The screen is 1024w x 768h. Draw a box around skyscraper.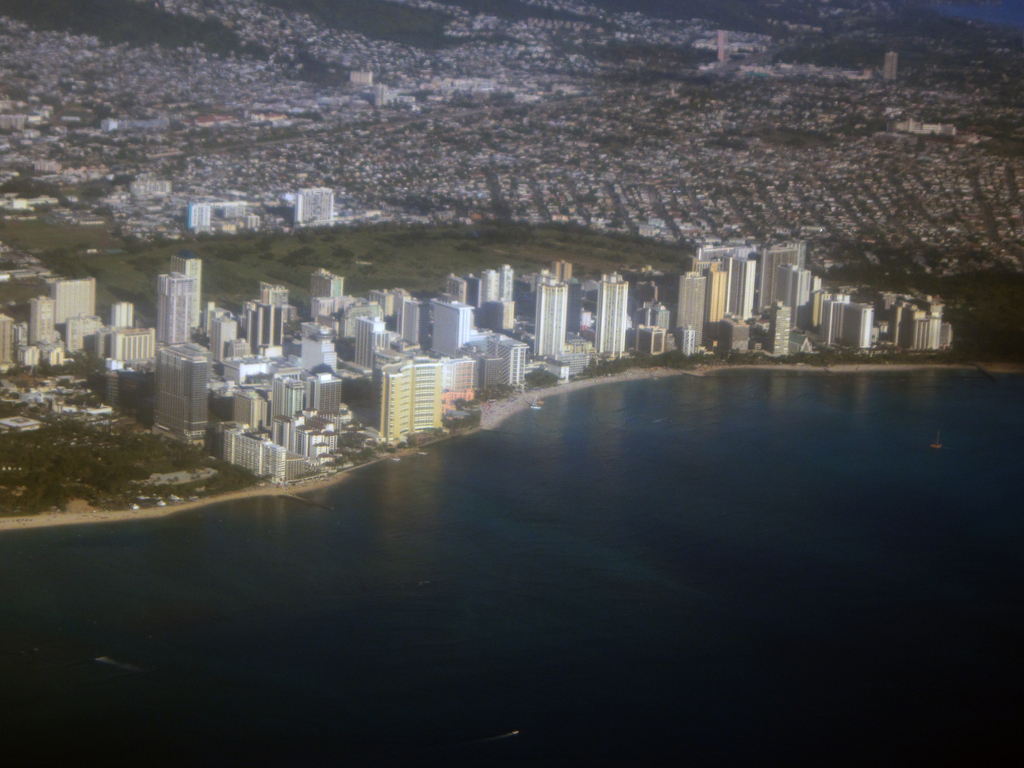
left=111, top=304, right=134, bottom=328.
